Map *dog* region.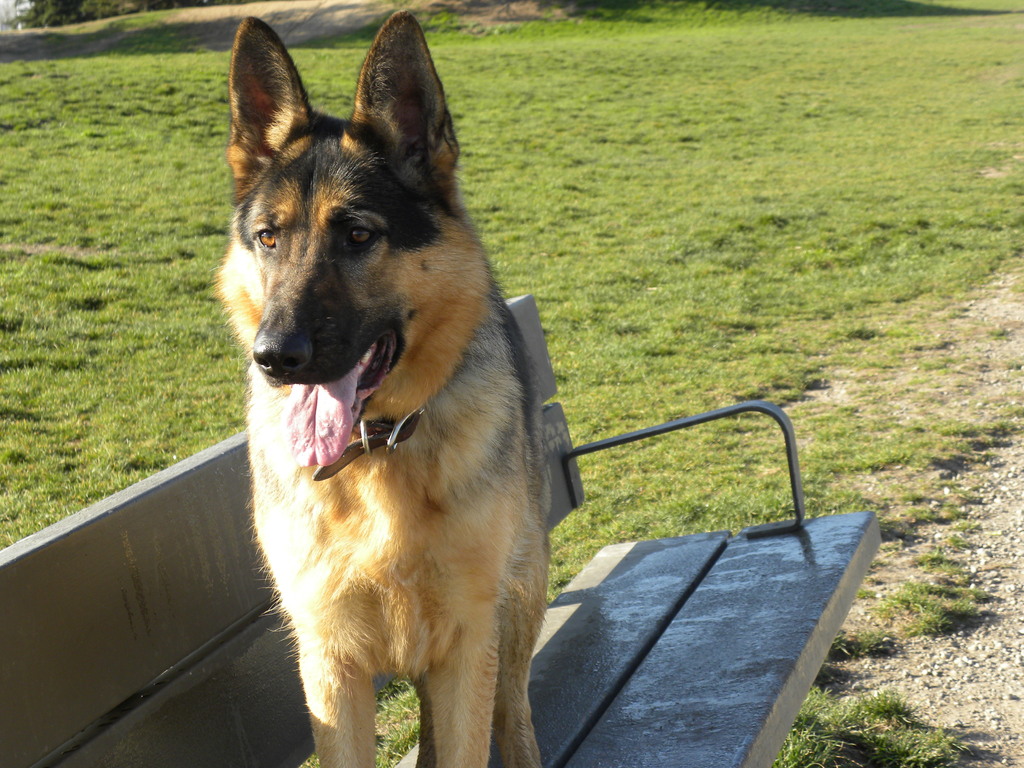
Mapped to pyautogui.locateOnScreen(209, 4, 543, 767).
